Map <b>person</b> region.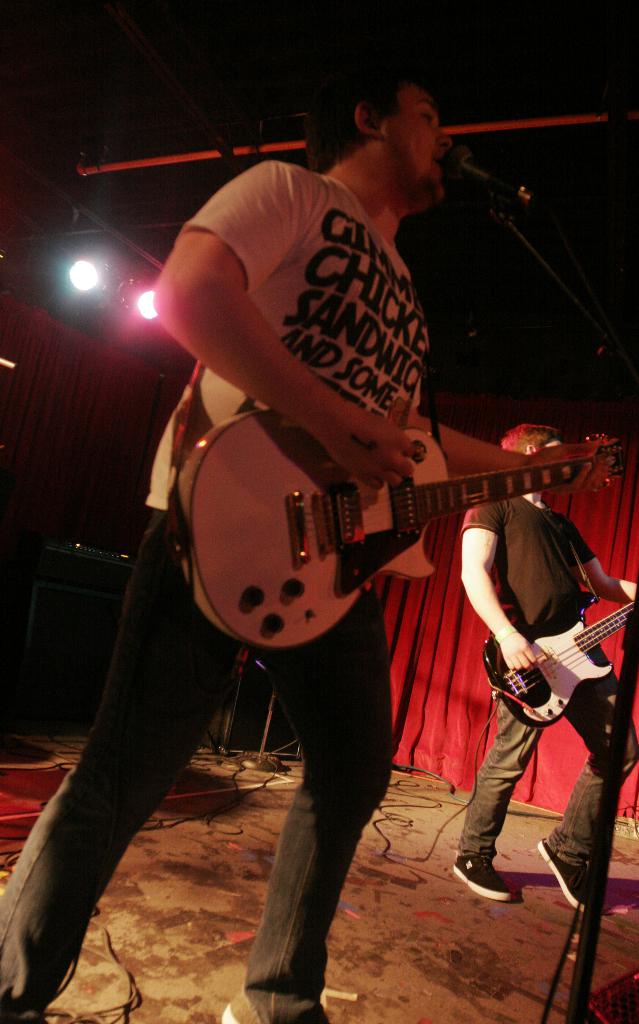
Mapped to [left=128, top=114, right=585, bottom=944].
